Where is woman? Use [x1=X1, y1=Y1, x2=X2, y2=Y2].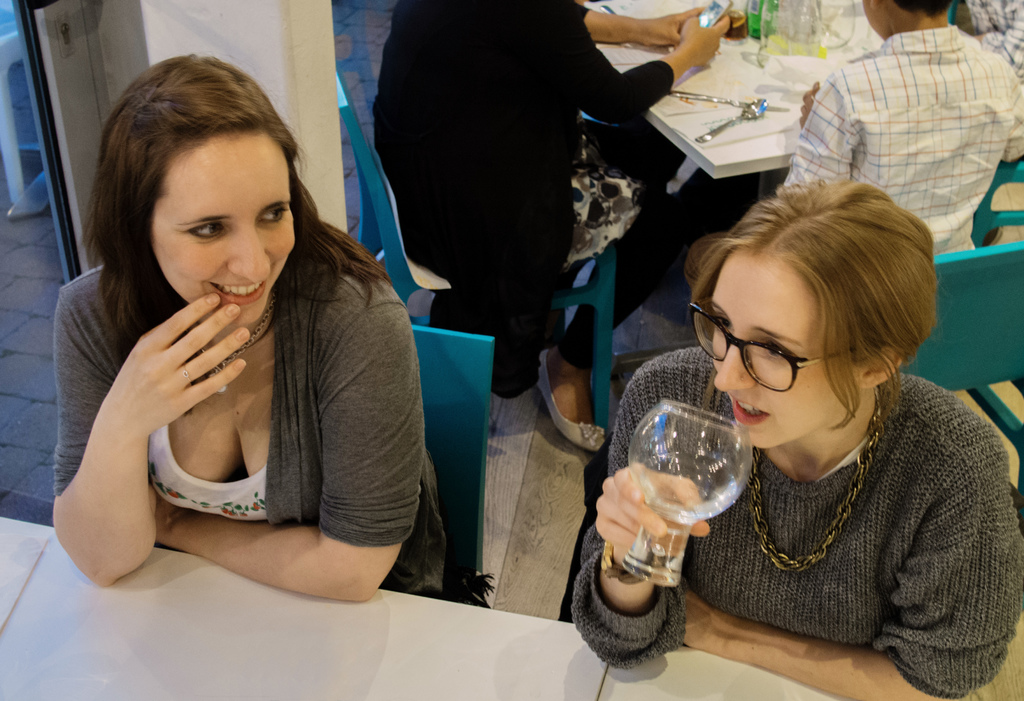
[x1=573, y1=178, x2=1023, y2=700].
